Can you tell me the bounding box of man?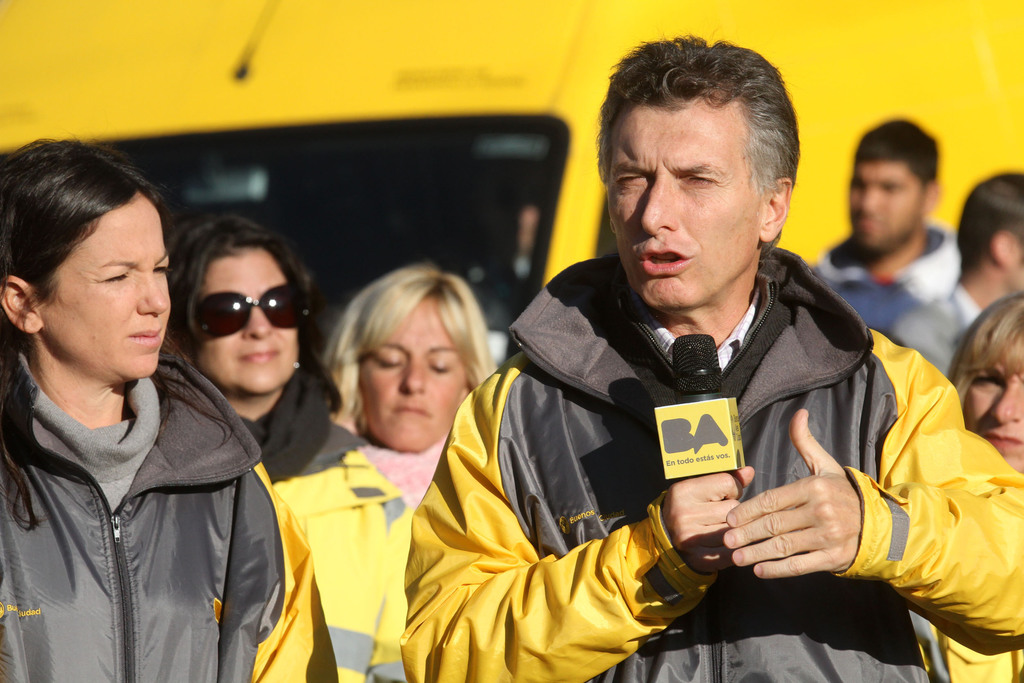
BBox(407, 65, 966, 680).
